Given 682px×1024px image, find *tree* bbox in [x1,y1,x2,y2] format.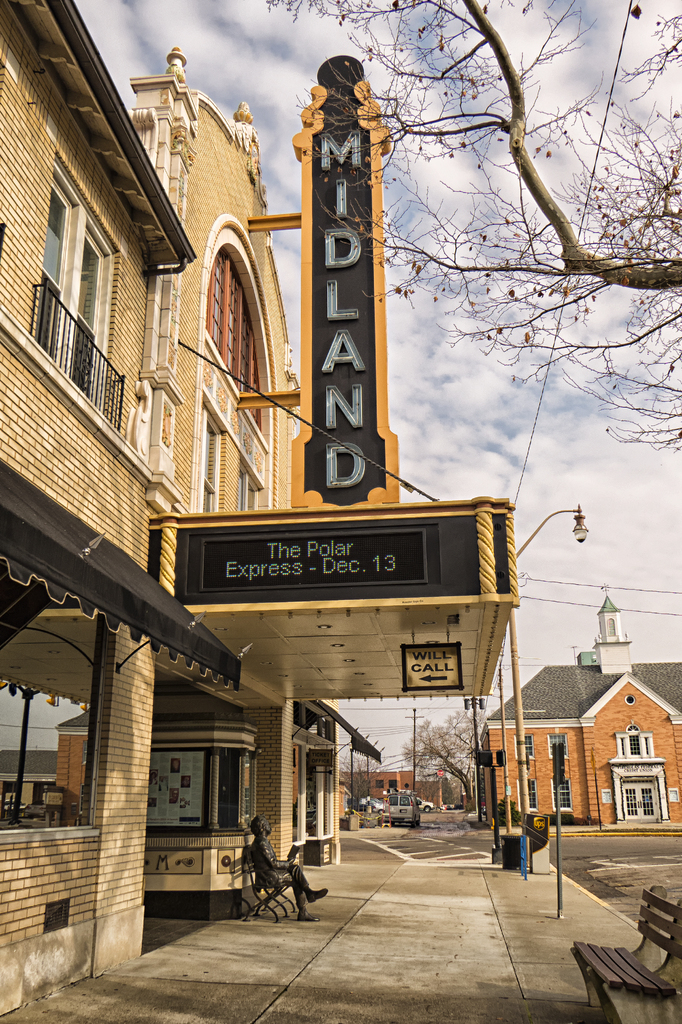
[407,700,499,814].
